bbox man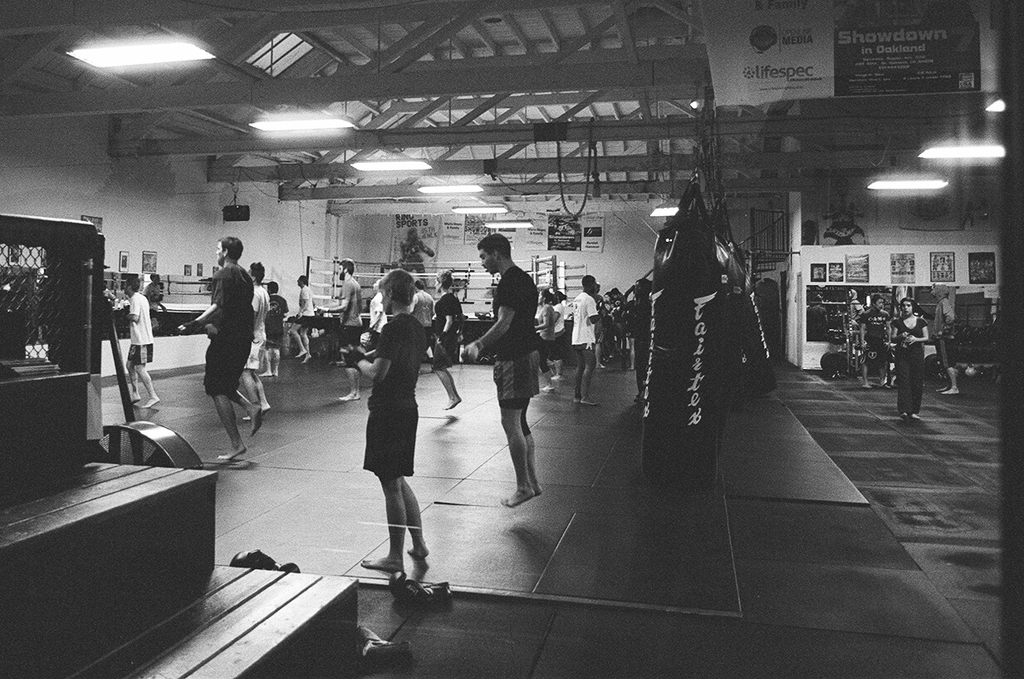
Rect(114, 281, 159, 408)
